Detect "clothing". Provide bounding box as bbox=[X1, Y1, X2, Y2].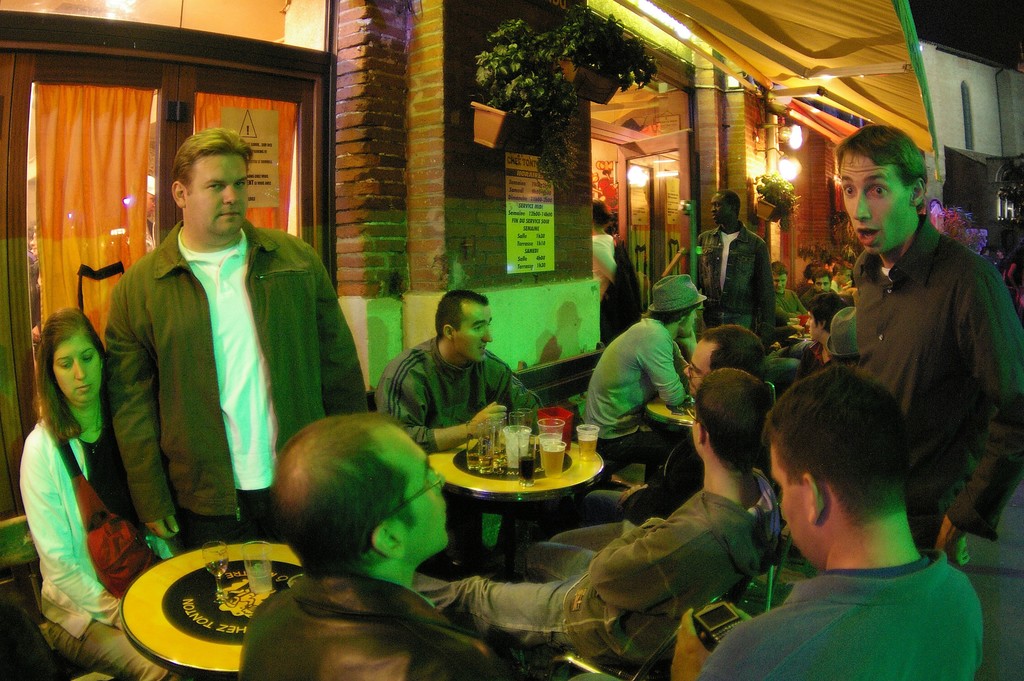
bbox=[88, 152, 351, 580].
